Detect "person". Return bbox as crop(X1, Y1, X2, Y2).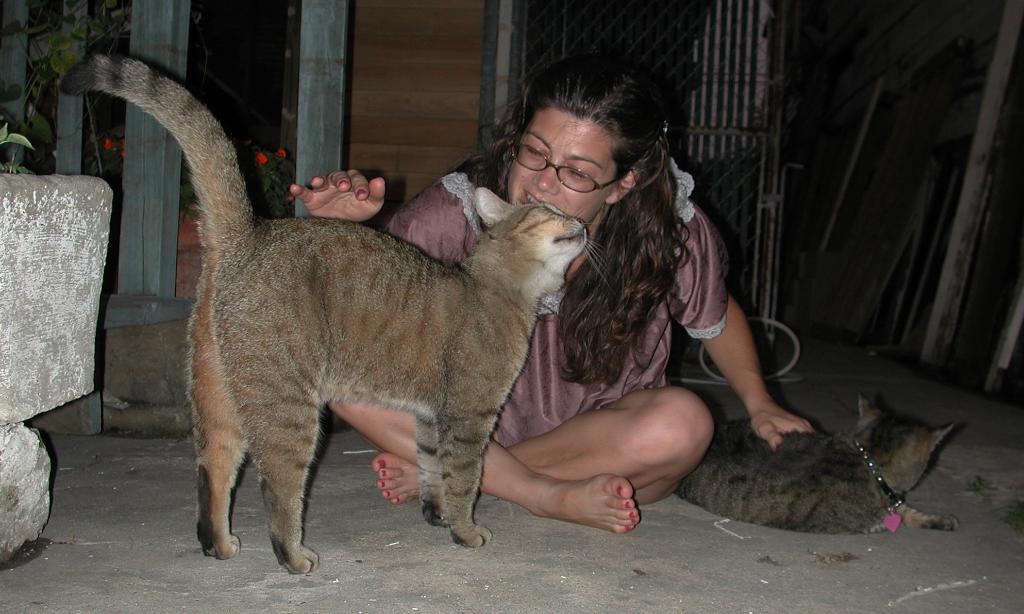
crop(204, 76, 791, 558).
